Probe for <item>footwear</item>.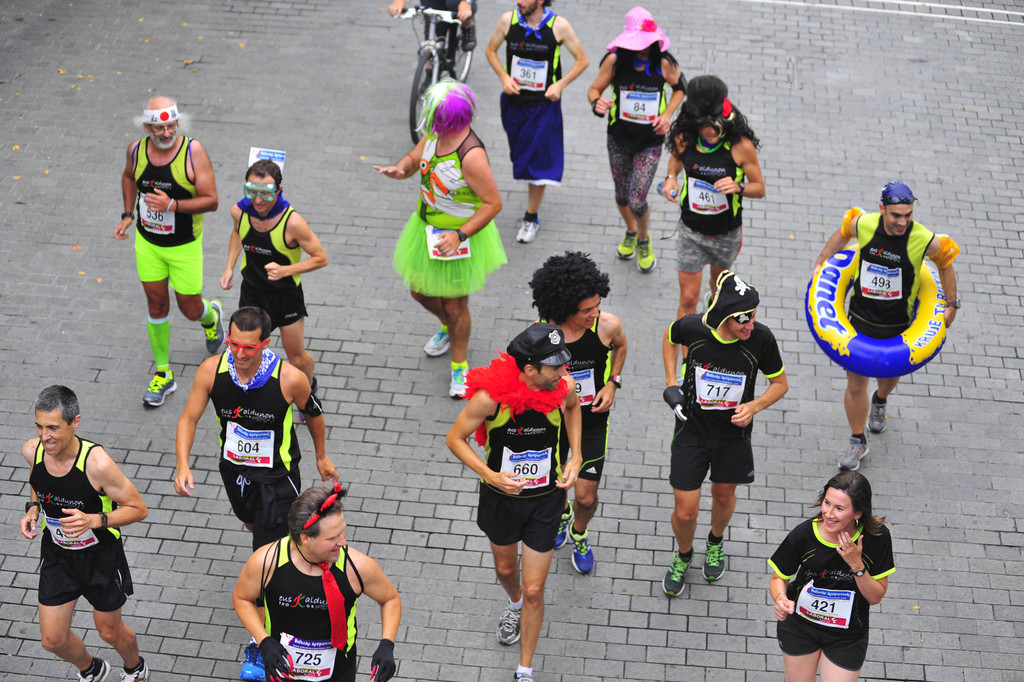
Probe result: 122/657/148/681.
